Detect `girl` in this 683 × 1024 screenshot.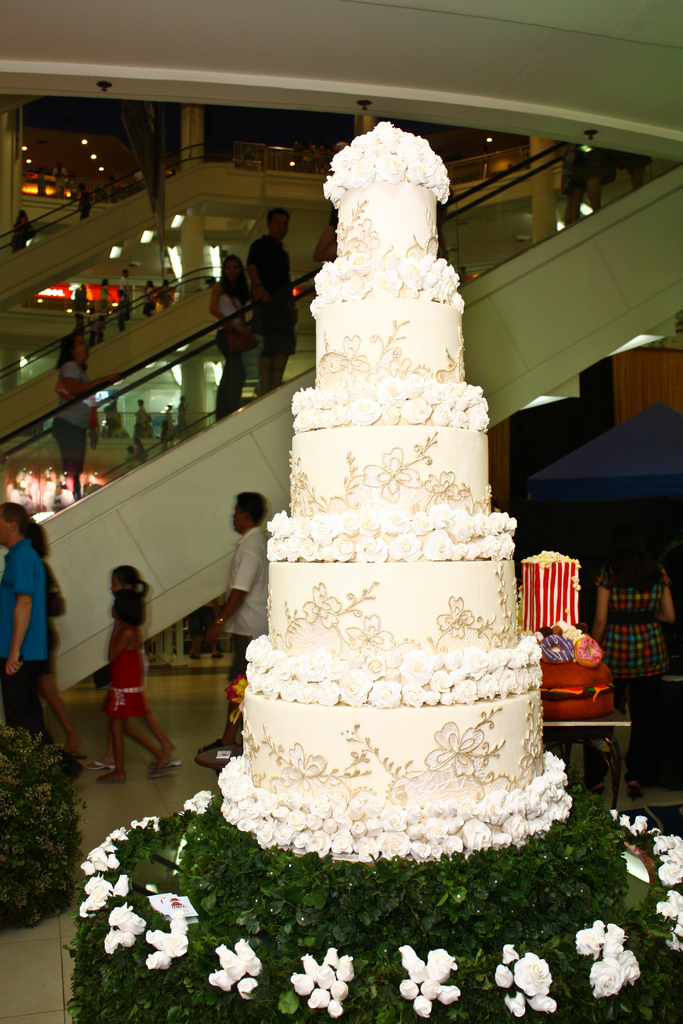
Detection: select_region(83, 561, 183, 762).
